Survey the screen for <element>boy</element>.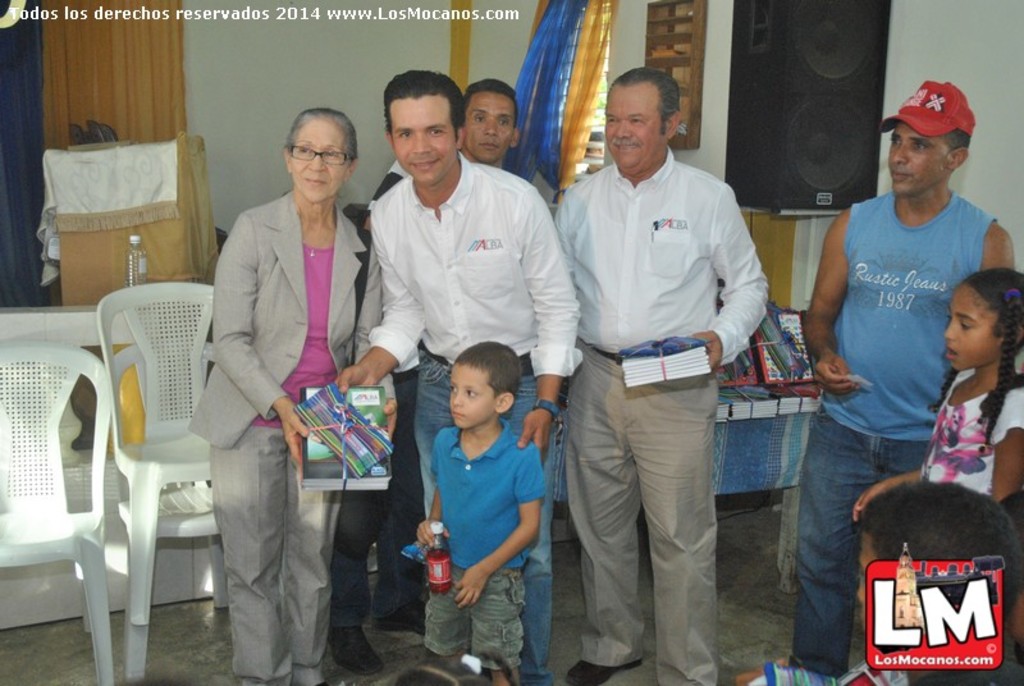
Survey found: [415, 344, 548, 685].
